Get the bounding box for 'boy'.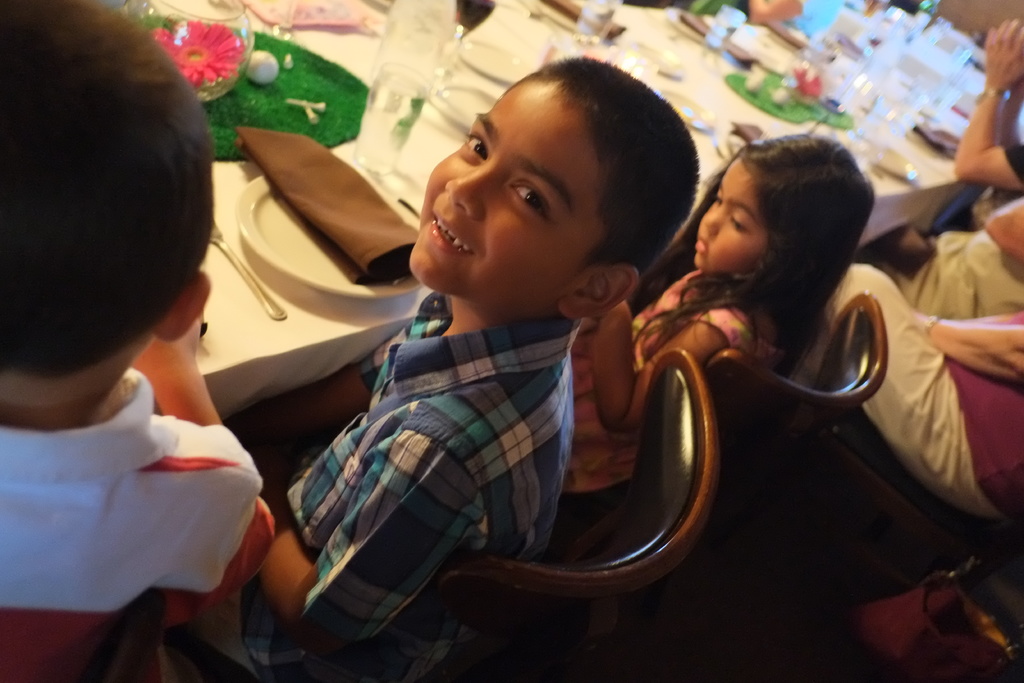
rect(273, 36, 760, 638).
